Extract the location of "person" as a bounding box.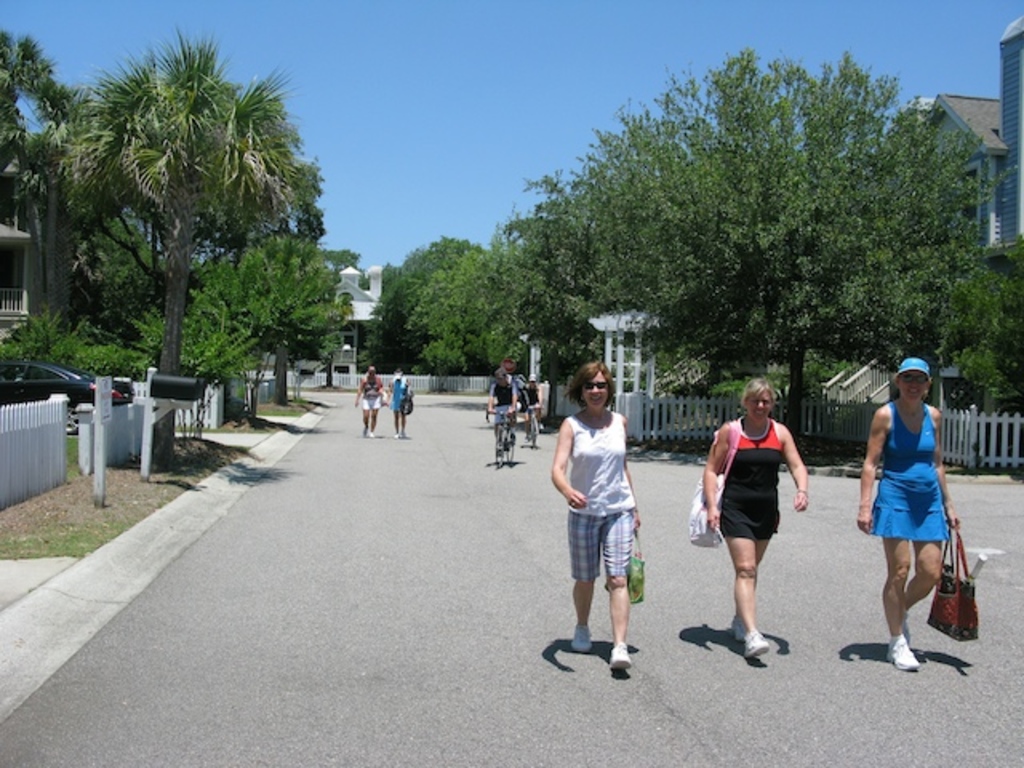
region(550, 358, 640, 670).
